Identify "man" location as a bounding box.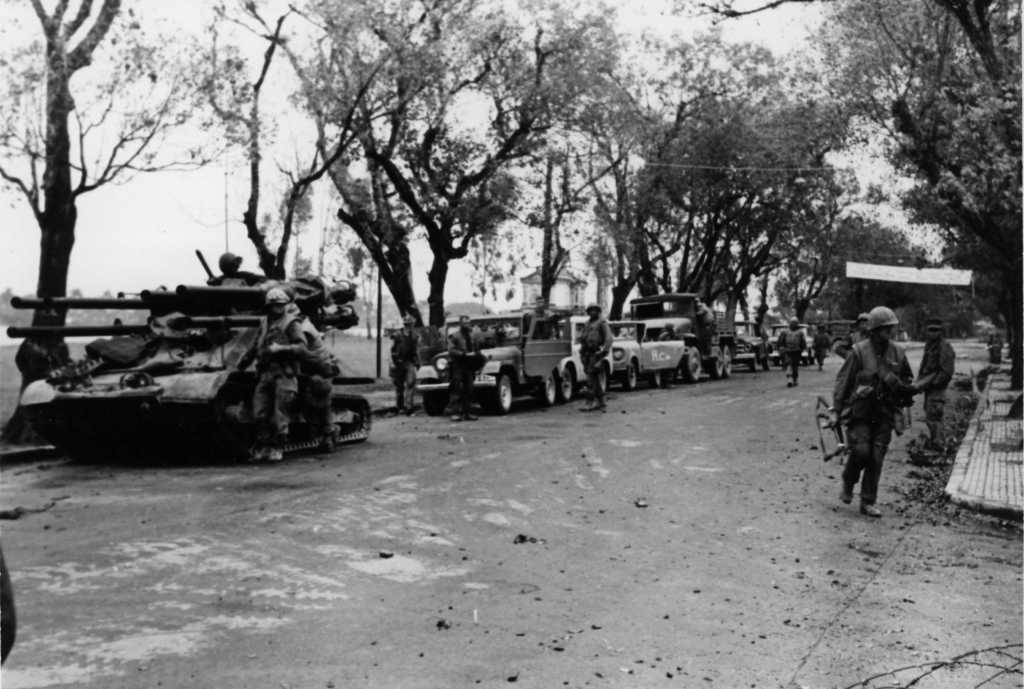
[x1=576, y1=302, x2=612, y2=409].
